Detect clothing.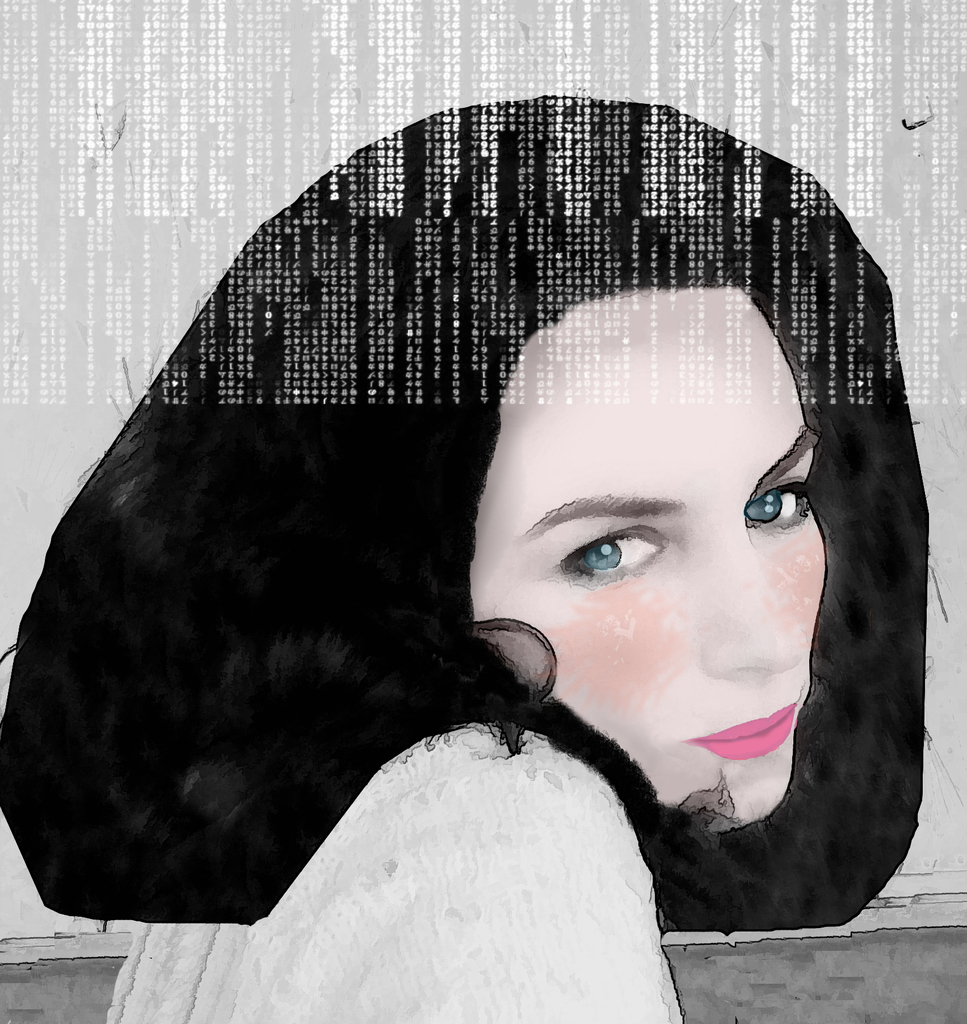
Detected at bbox=(104, 731, 688, 1023).
